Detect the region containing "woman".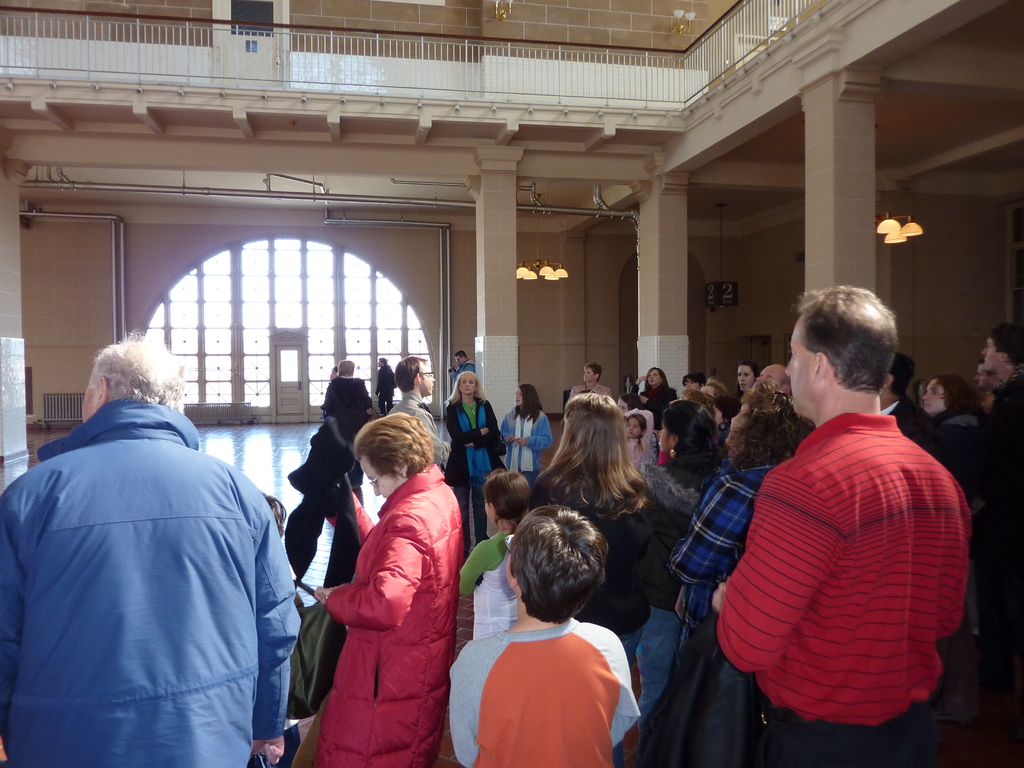
<region>443, 370, 506, 542</region>.
